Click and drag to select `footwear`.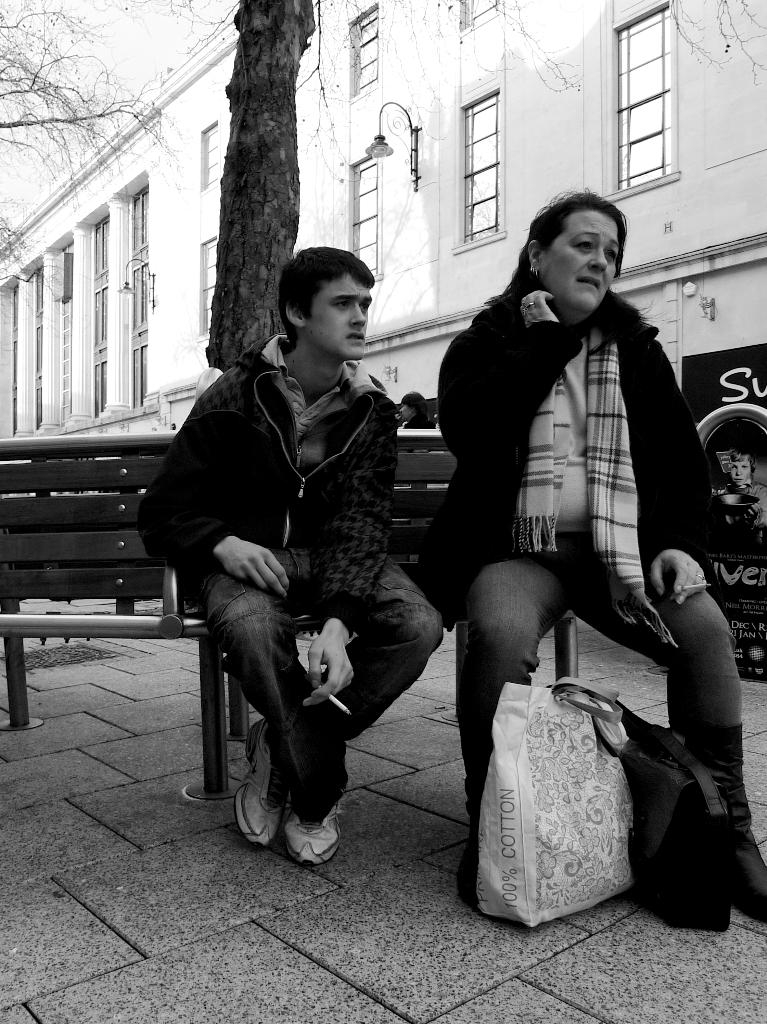
Selection: [left=715, top=840, right=766, bottom=917].
